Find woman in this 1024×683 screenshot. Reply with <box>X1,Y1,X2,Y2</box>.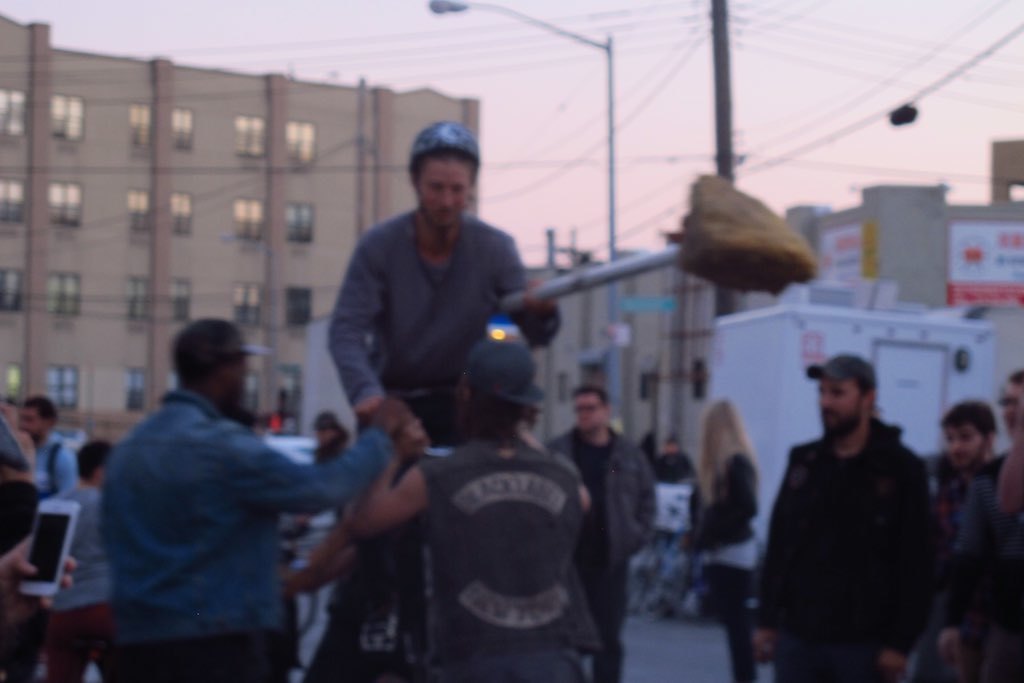
<box>679,404,757,681</box>.
